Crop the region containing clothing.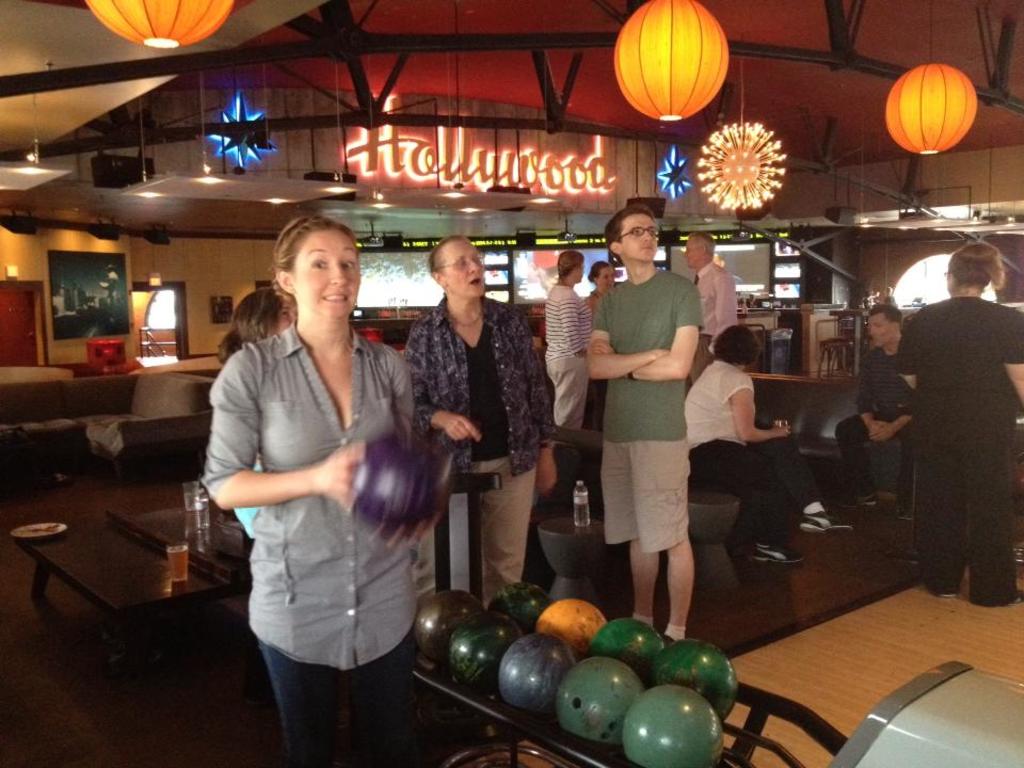
Crop region: rect(896, 294, 1023, 609).
